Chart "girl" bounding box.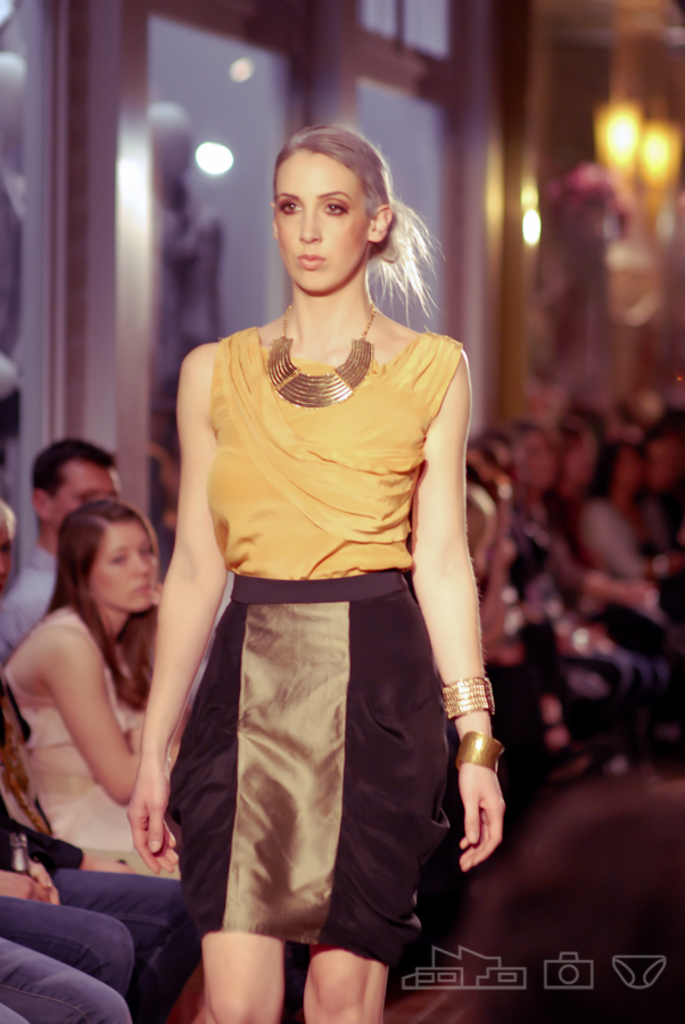
Charted: x1=0, y1=497, x2=182, y2=870.
